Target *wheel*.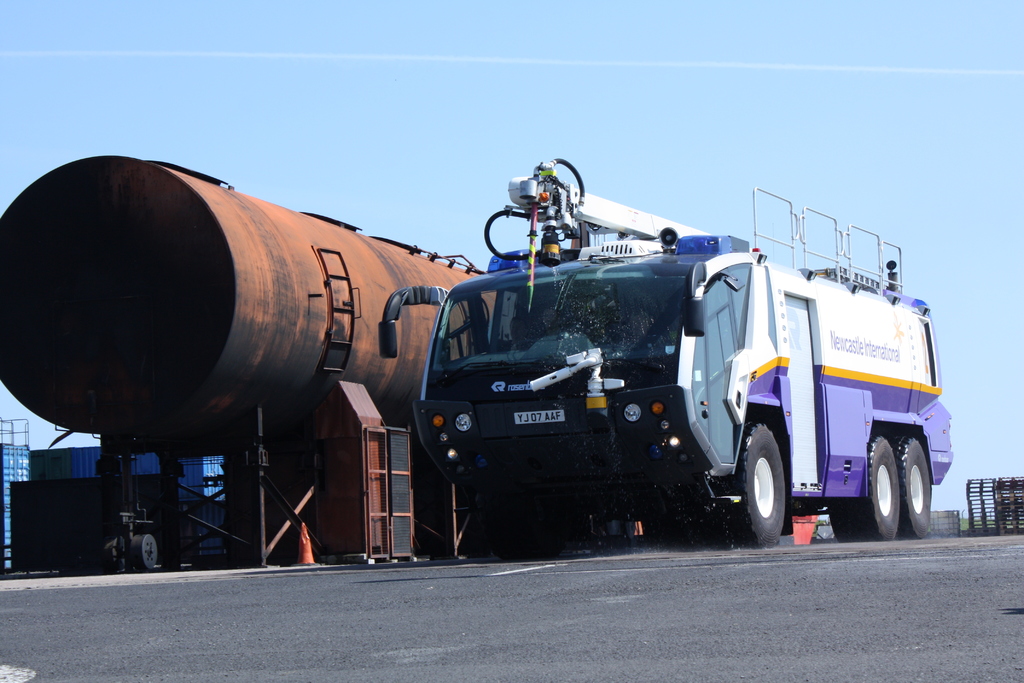
Target region: 105 534 124 570.
